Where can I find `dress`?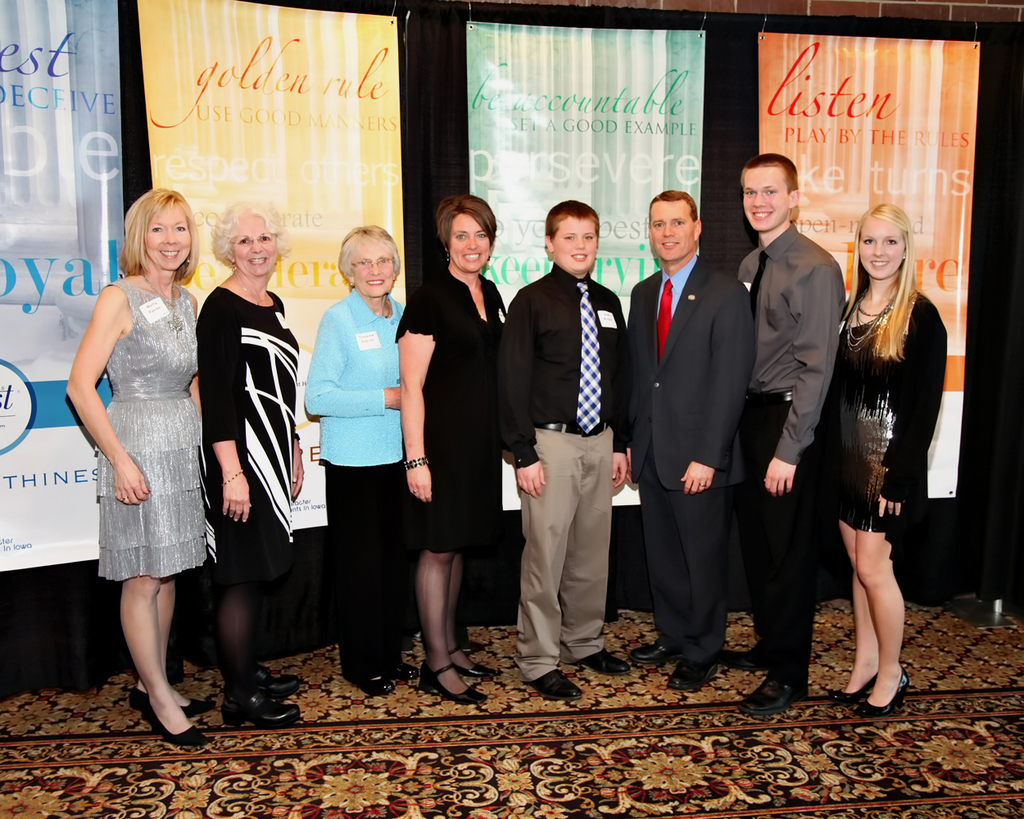
You can find it at bbox=[833, 290, 949, 545].
